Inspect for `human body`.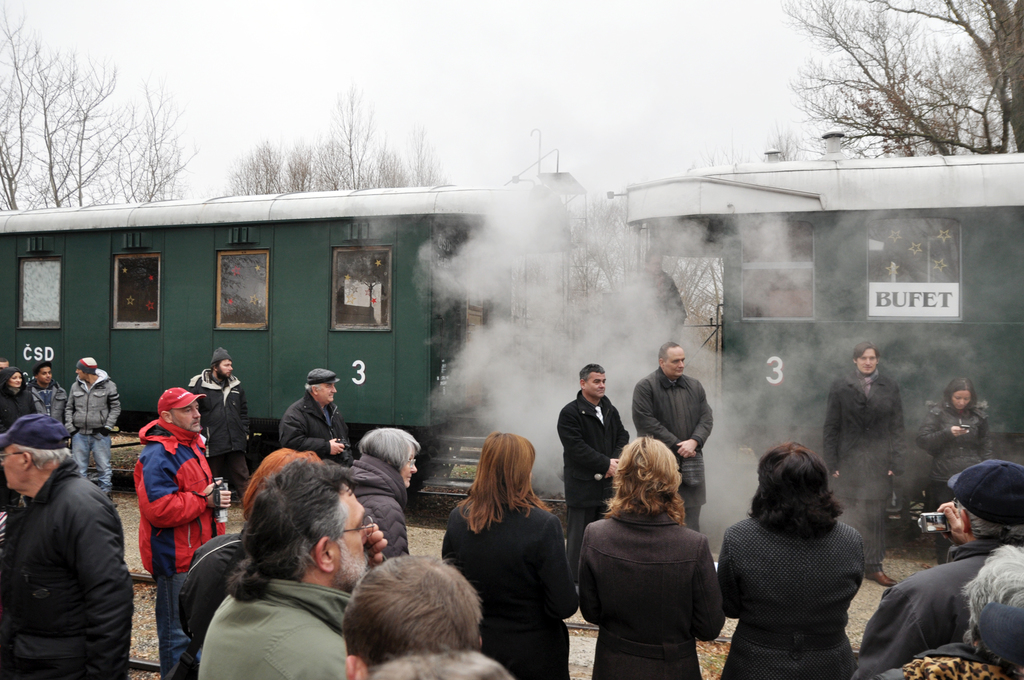
Inspection: locate(133, 420, 230, 679).
